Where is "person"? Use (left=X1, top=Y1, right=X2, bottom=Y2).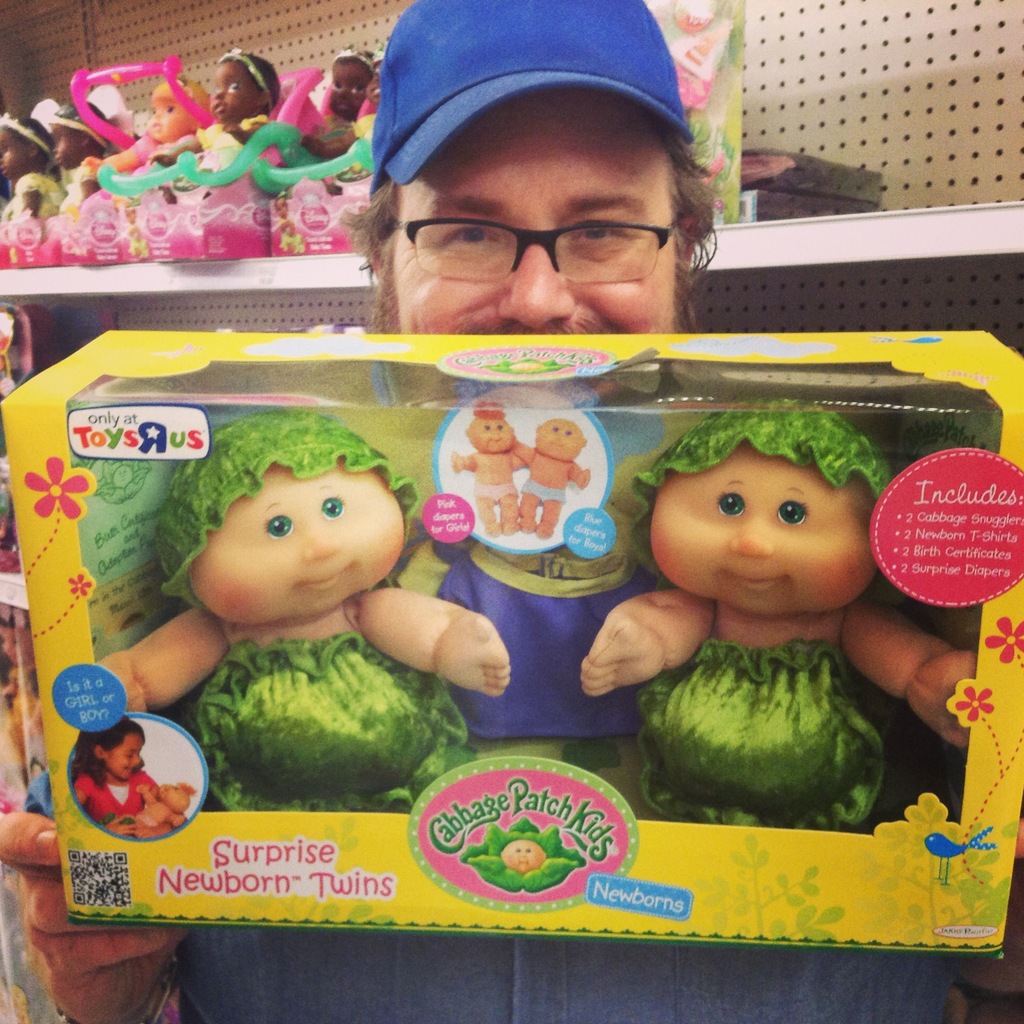
(left=74, top=721, right=163, bottom=824).
